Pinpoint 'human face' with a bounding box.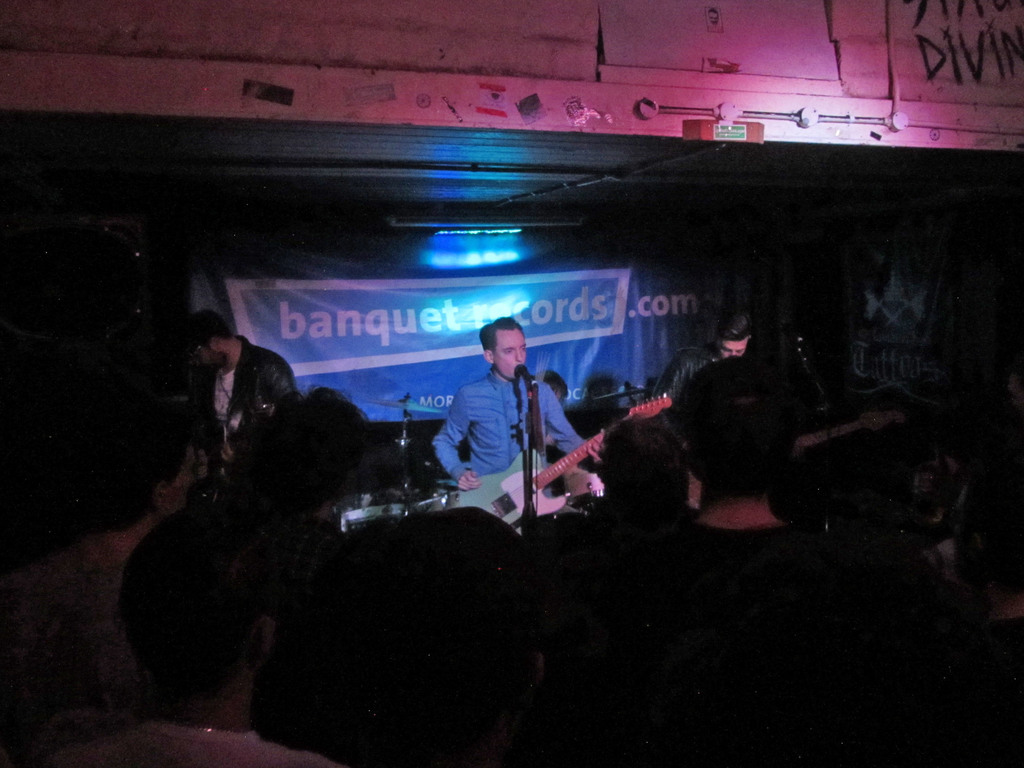
x1=492, y1=330, x2=532, y2=385.
